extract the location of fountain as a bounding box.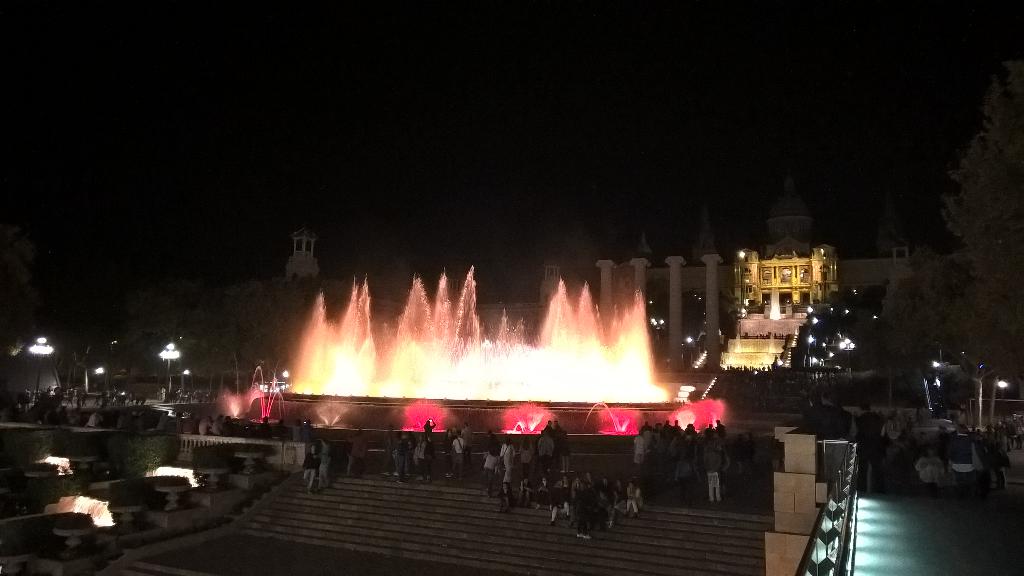
220:266:733:435.
